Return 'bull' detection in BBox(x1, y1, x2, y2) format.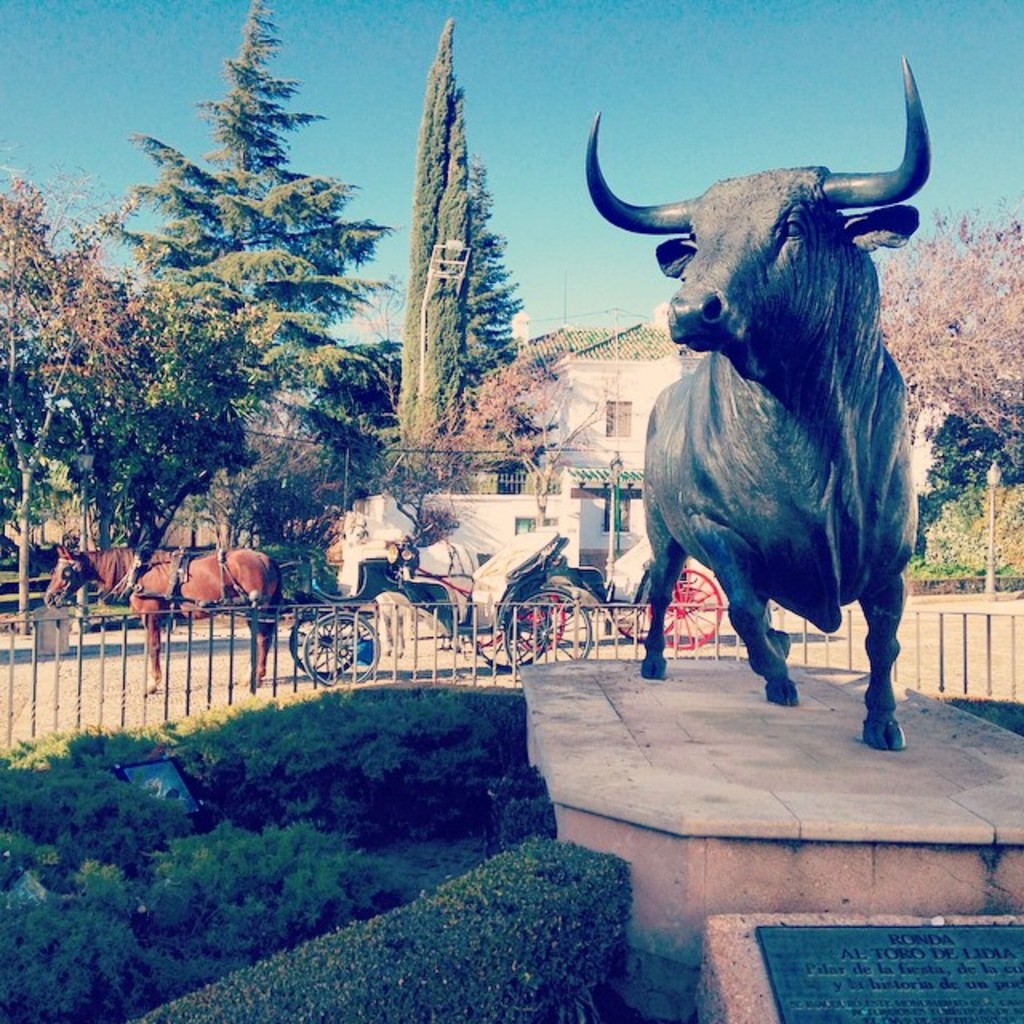
BBox(582, 30, 928, 794).
